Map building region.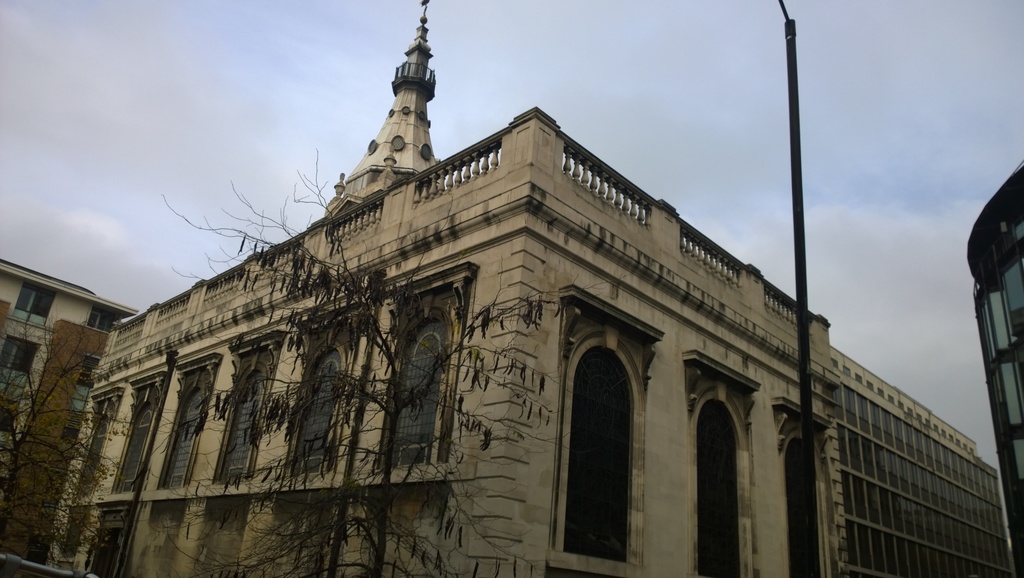
Mapped to (x1=965, y1=158, x2=1023, y2=577).
